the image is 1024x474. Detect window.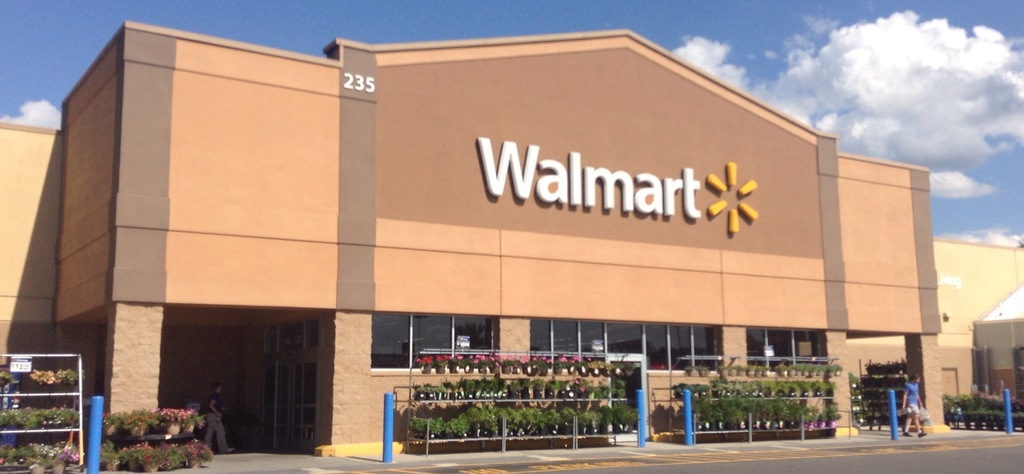
Detection: region(364, 301, 521, 389).
